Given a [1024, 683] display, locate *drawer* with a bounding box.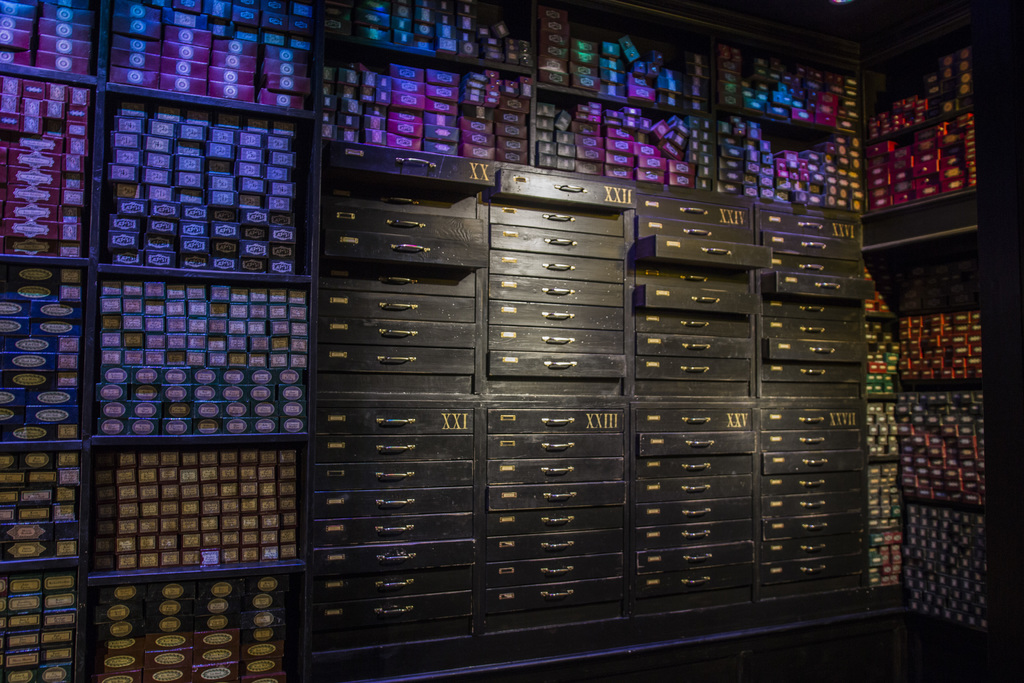
Located: BBox(492, 201, 623, 233).
